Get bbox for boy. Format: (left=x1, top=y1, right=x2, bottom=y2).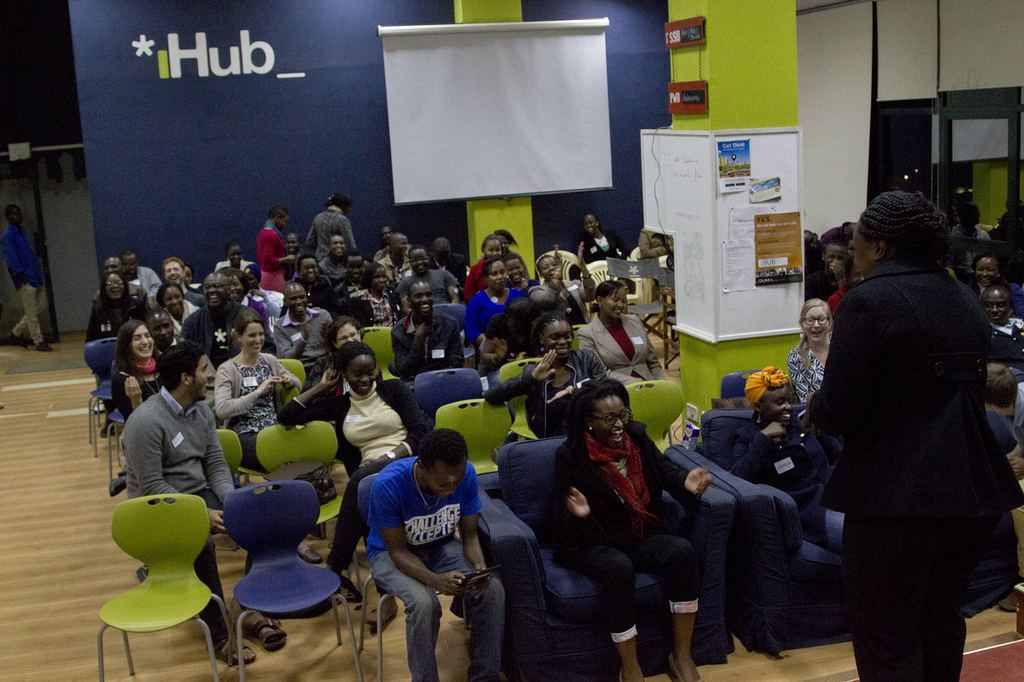
(left=268, top=281, right=336, bottom=383).
